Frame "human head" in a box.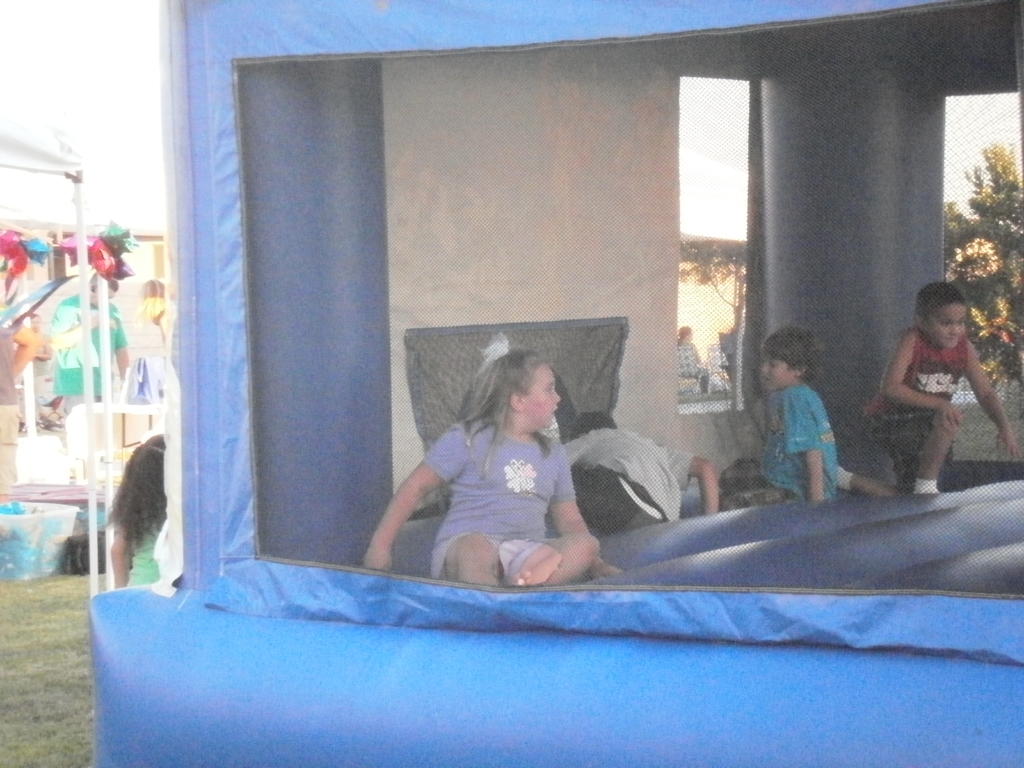
(86, 271, 117, 304).
